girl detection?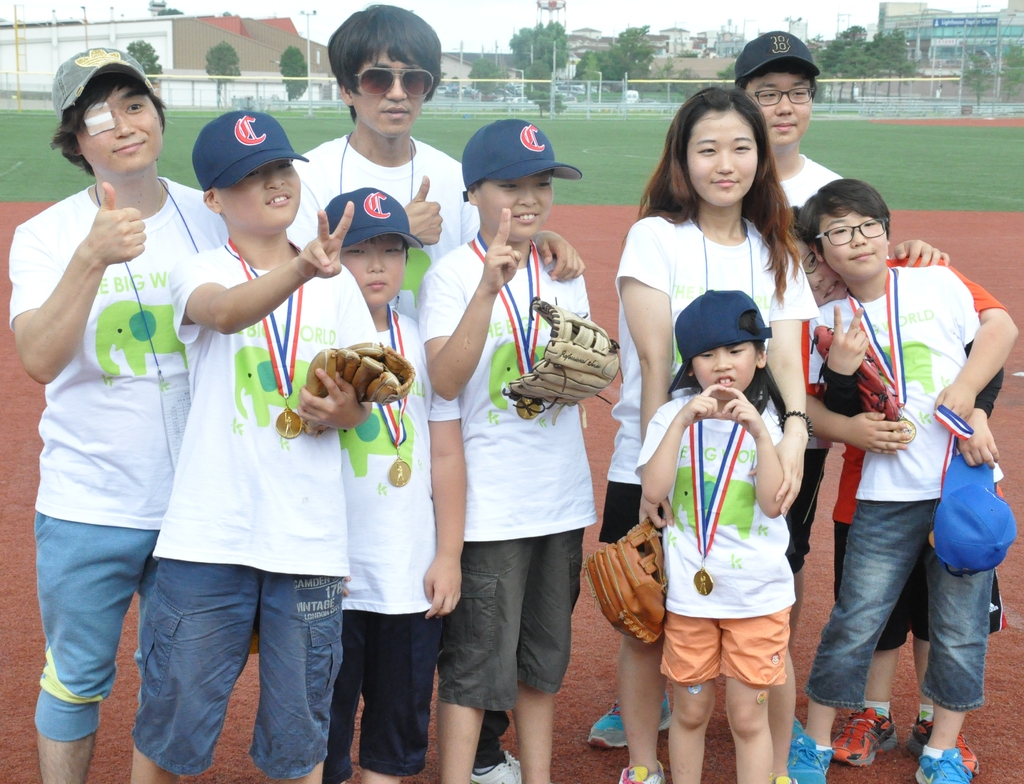
pyautogui.locateOnScreen(601, 86, 817, 783)
